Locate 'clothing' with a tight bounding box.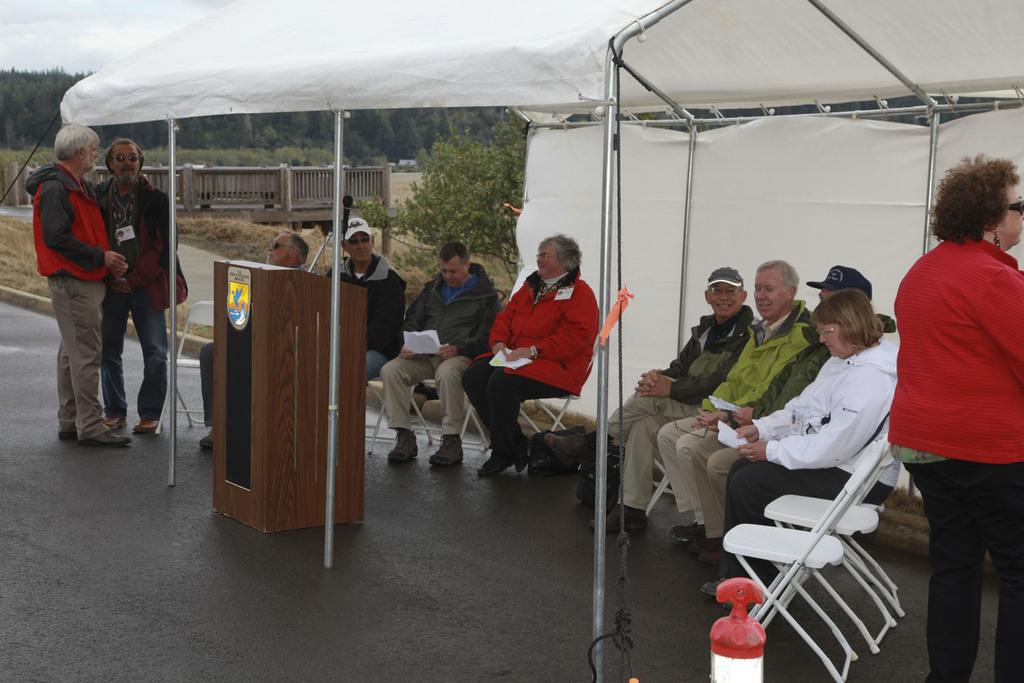
locate(601, 303, 755, 512).
